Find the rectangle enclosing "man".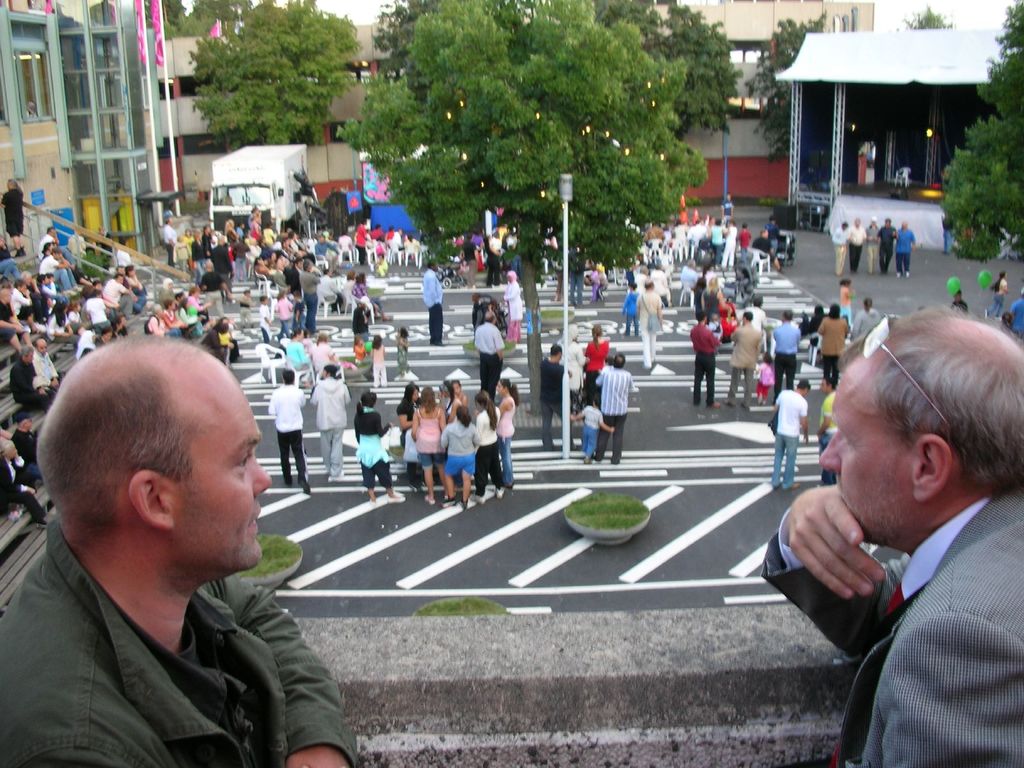
x1=0, y1=440, x2=51, y2=529.
